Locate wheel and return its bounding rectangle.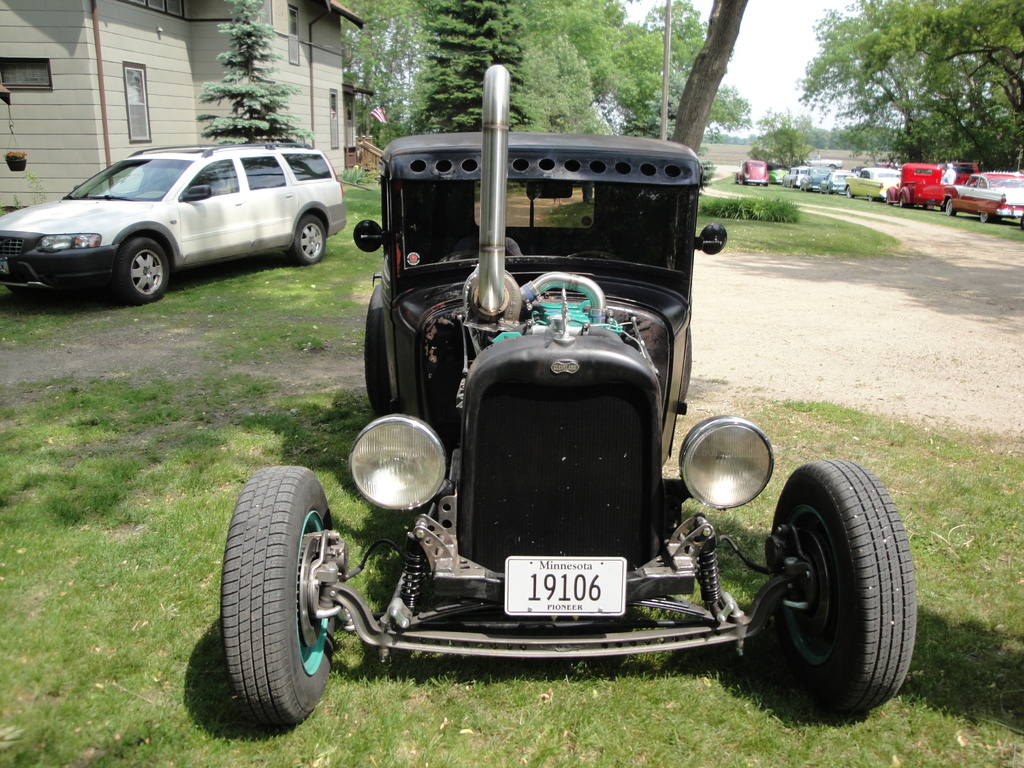
box(980, 216, 993, 225).
